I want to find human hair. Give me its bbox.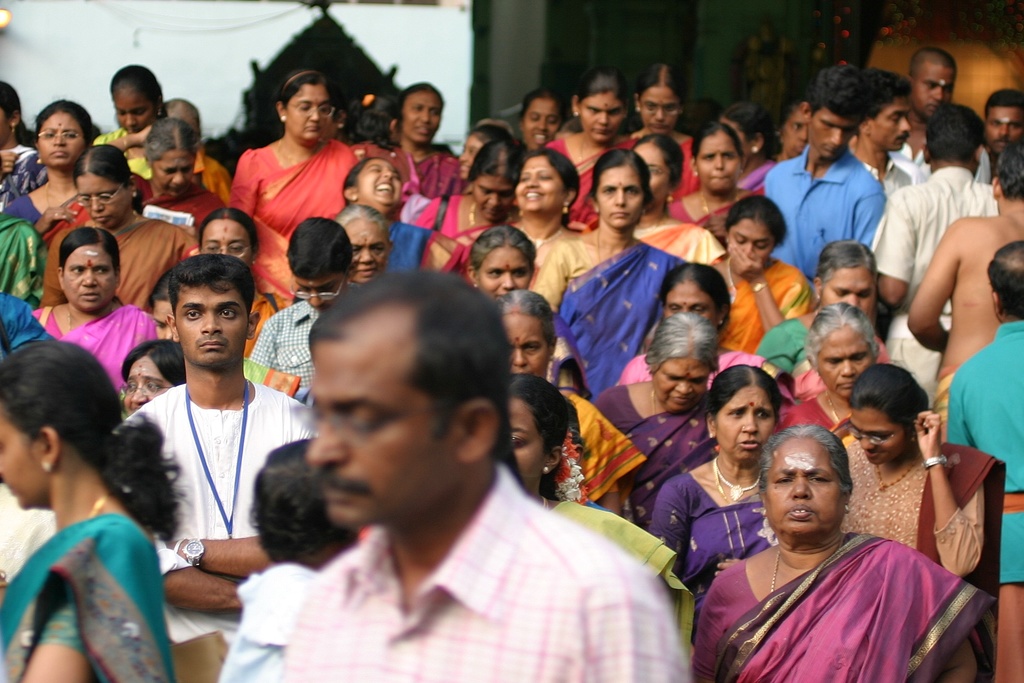
x1=74 y1=145 x2=145 y2=211.
